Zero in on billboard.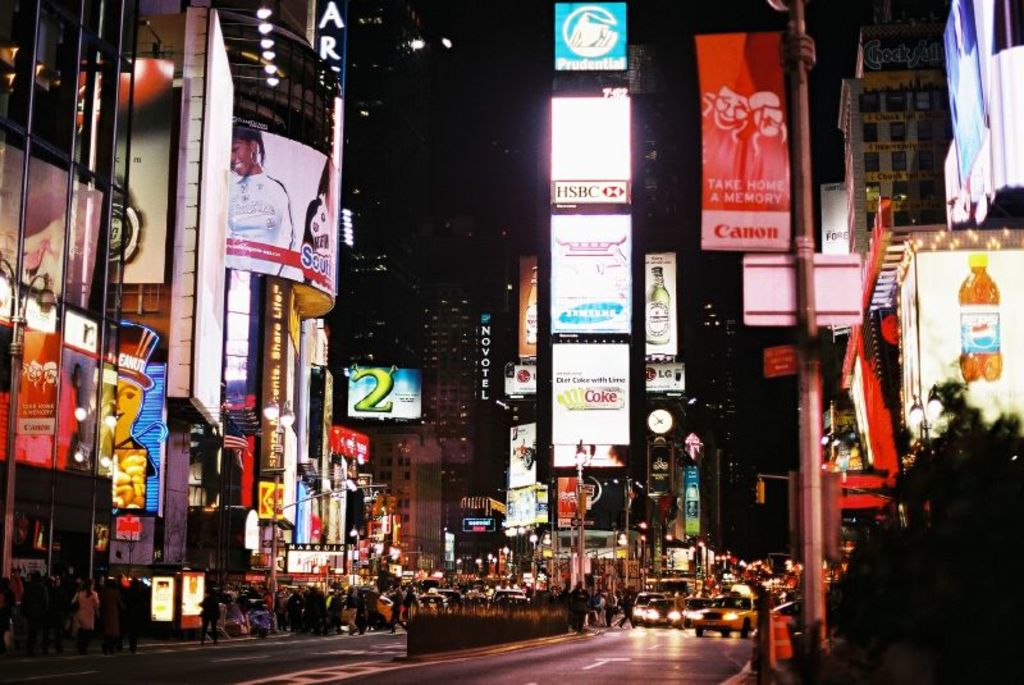
Zeroed in: <bbox>143, 572, 173, 629</bbox>.
